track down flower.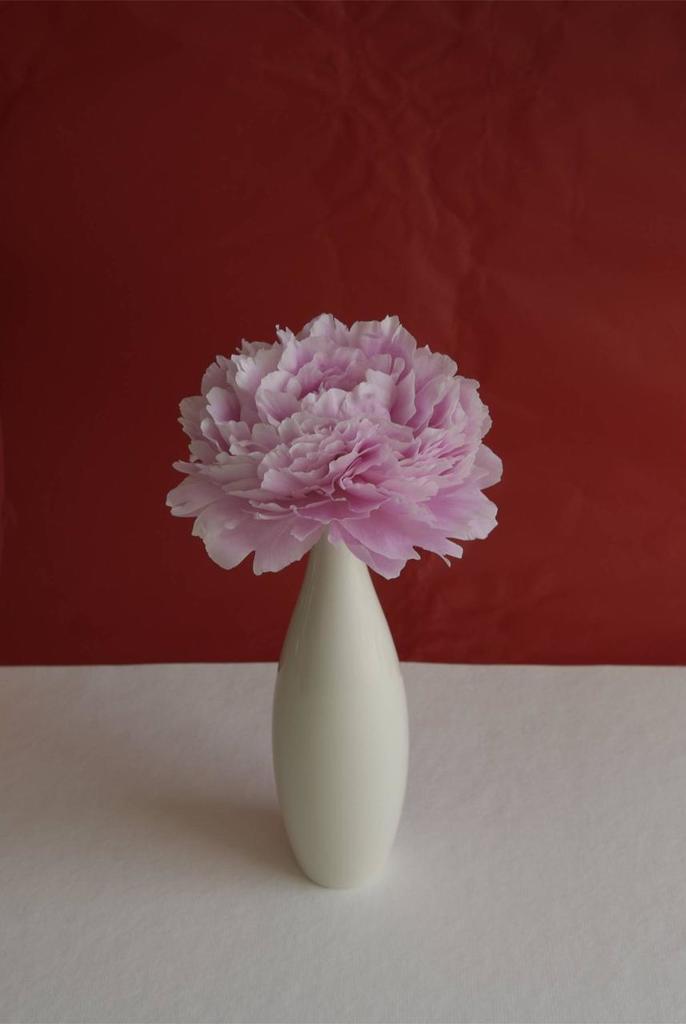
Tracked to 159/307/513/587.
